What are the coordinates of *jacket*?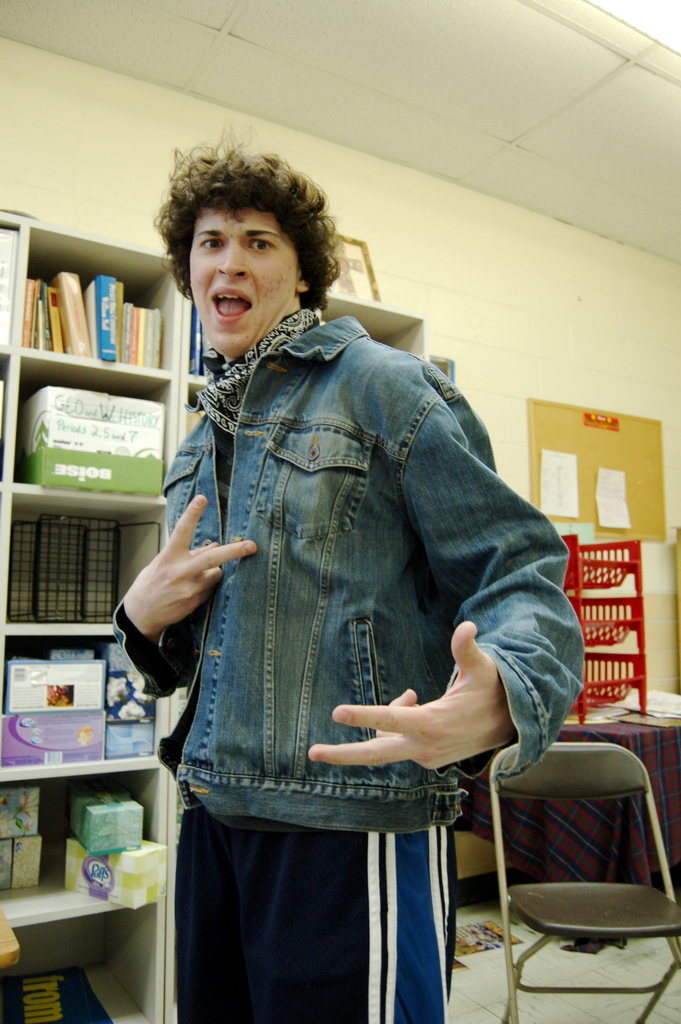
[x1=108, y1=247, x2=501, y2=755].
